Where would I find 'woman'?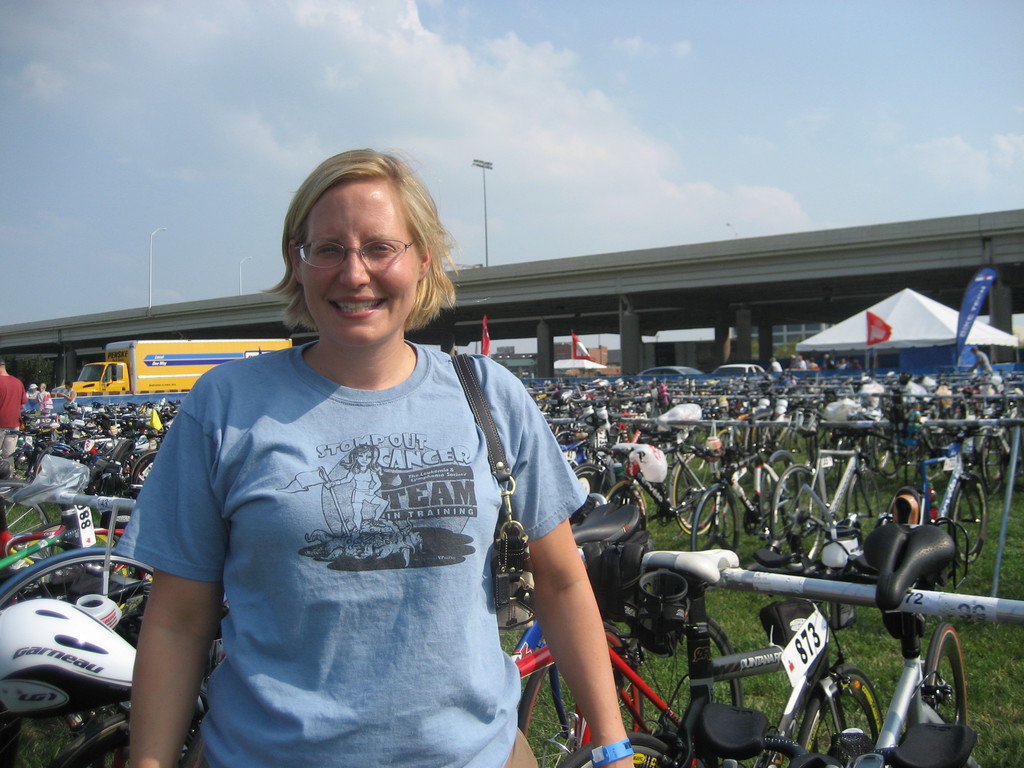
At rect(35, 383, 51, 427).
